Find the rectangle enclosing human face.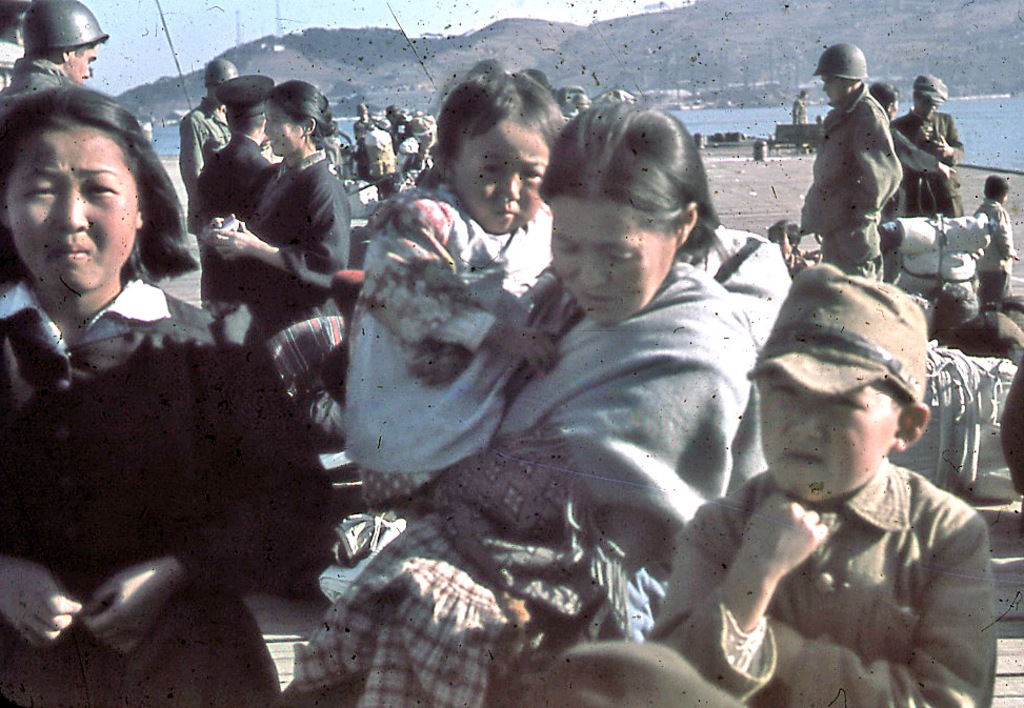
box=[821, 75, 851, 104].
